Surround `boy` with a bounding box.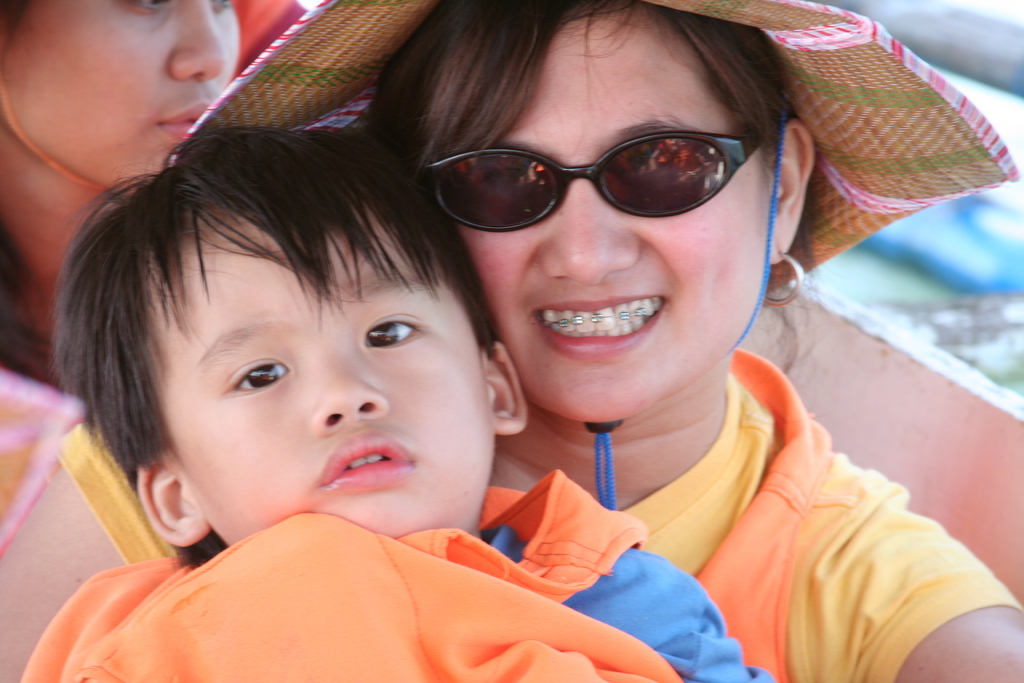
63 26 640 655.
